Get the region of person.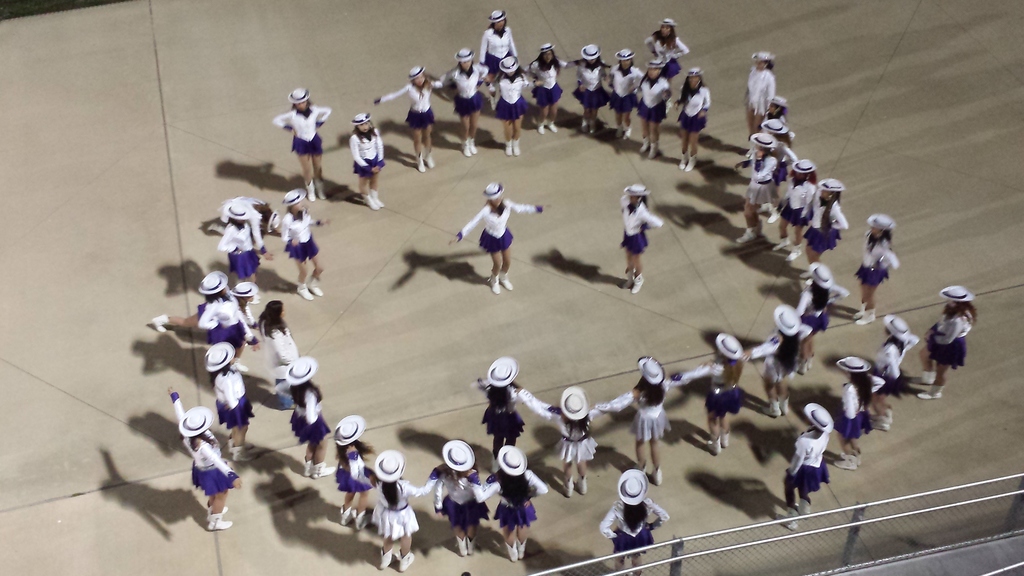
x1=271 y1=84 x2=335 y2=205.
